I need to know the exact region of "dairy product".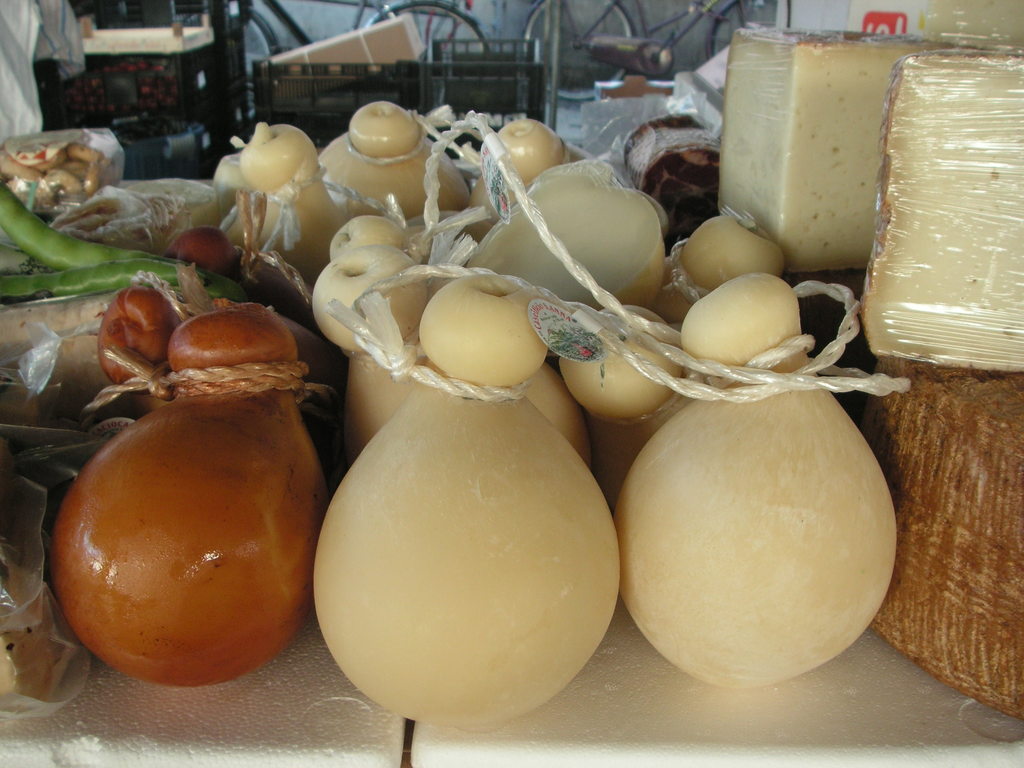
Region: [x1=731, y1=24, x2=950, y2=248].
